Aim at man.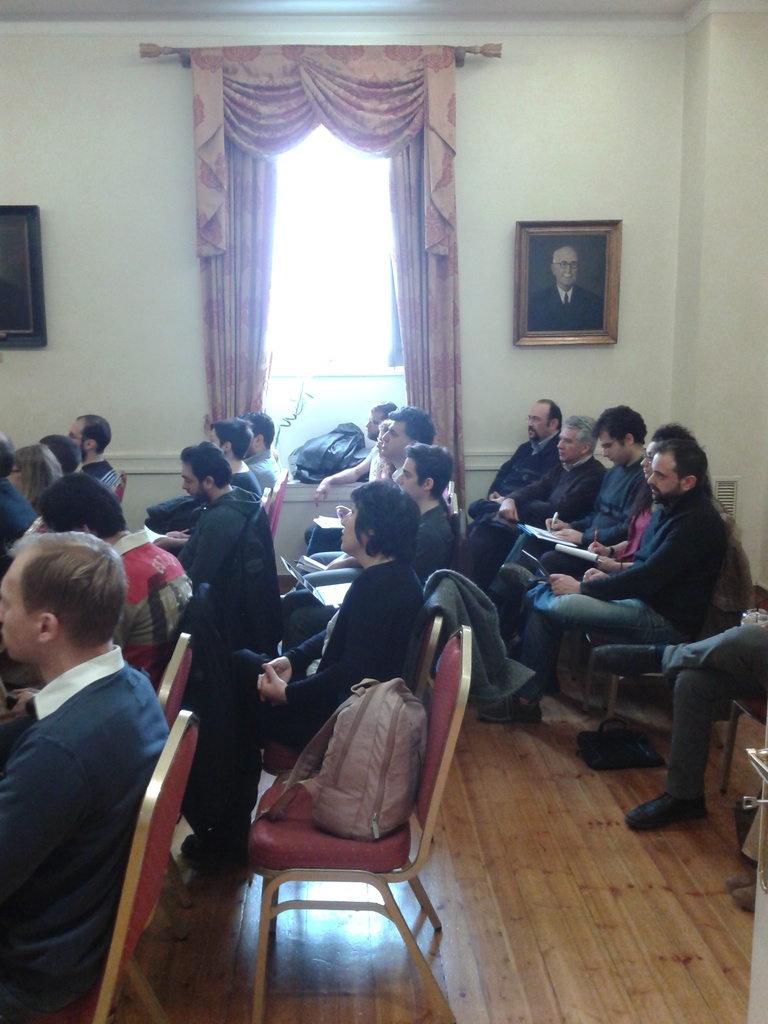
Aimed at crop(68, 414, 122, 498).
